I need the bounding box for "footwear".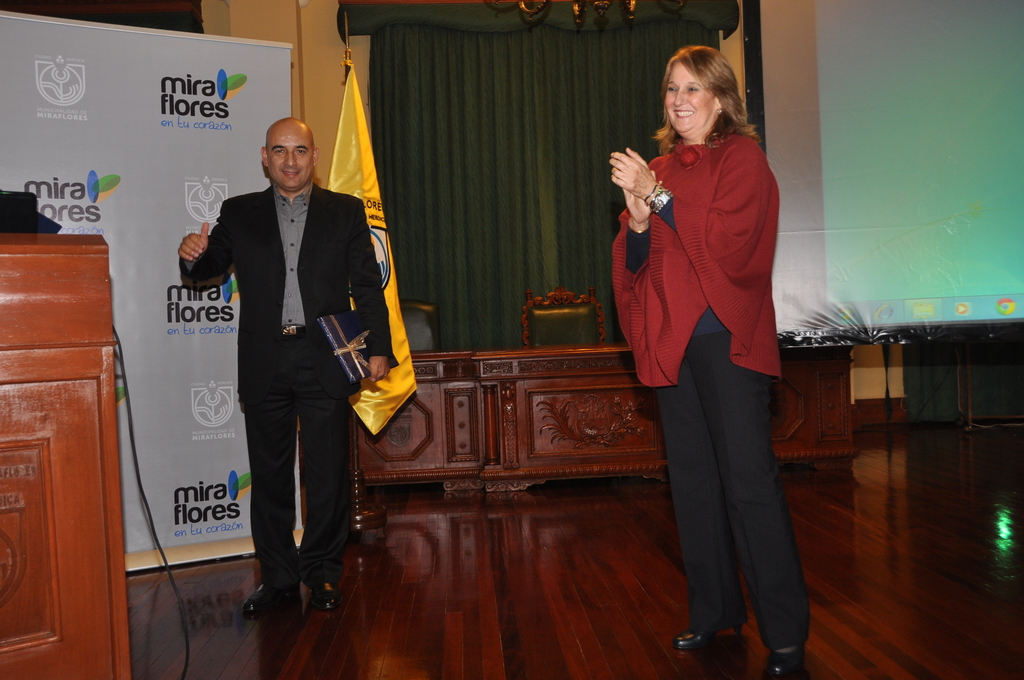
Here it is: box(246, 581, 300, 613).
